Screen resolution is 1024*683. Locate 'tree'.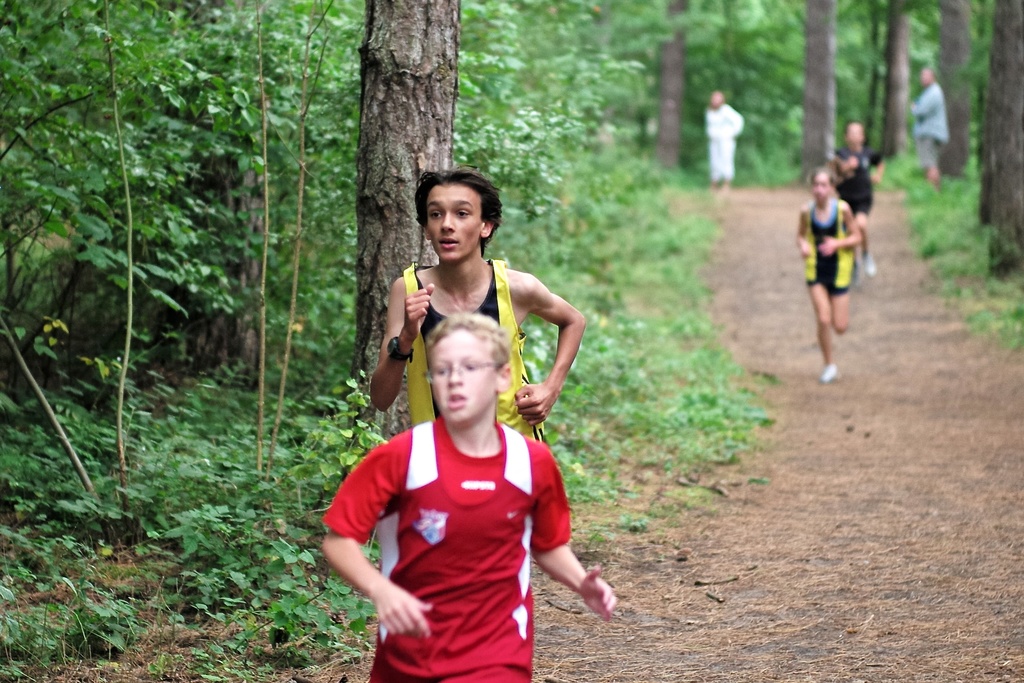
pyautogui.locateOnScreen(344, 1, 462, 480).
